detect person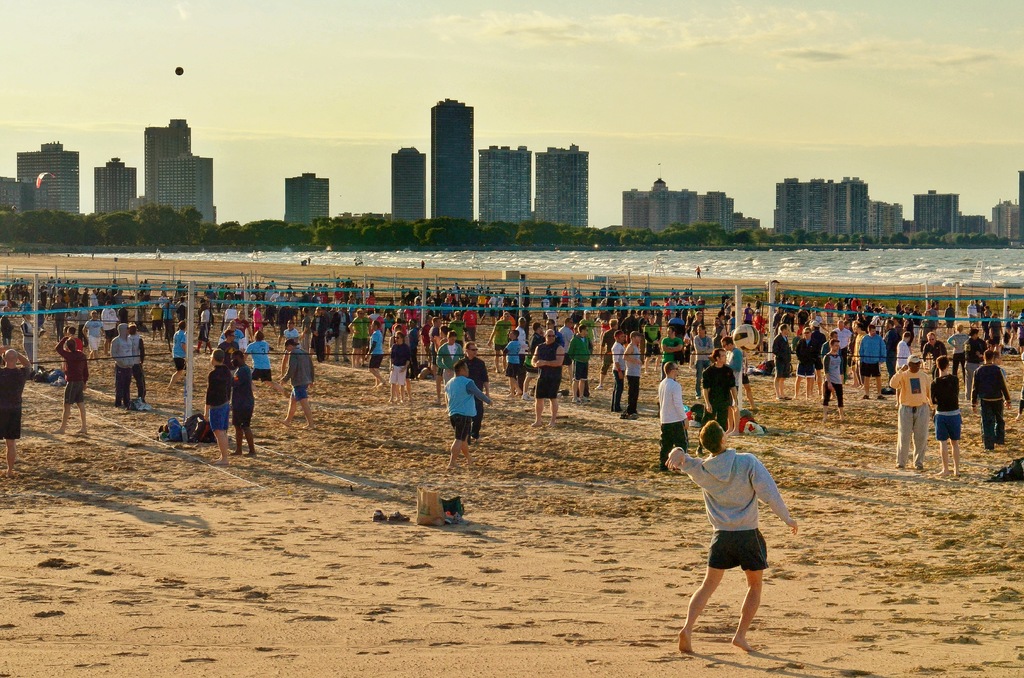
x1=427 y1=317 x2=444 y2=380
